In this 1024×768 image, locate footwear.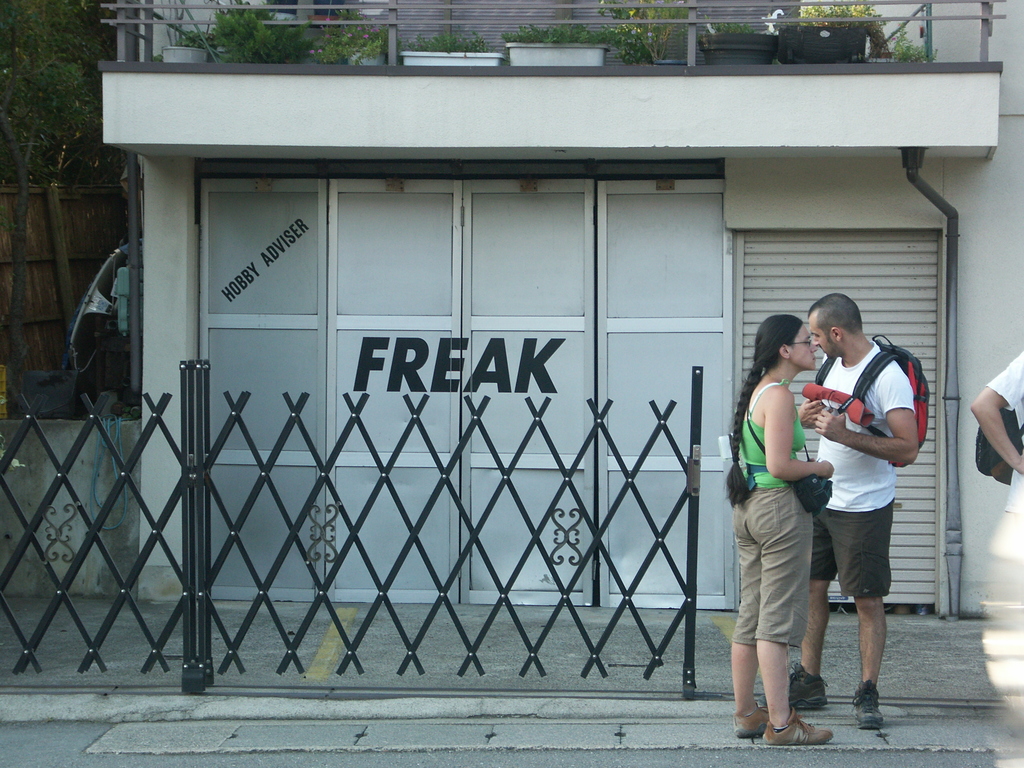
Bounding box: (851, 680, 895, 733).
